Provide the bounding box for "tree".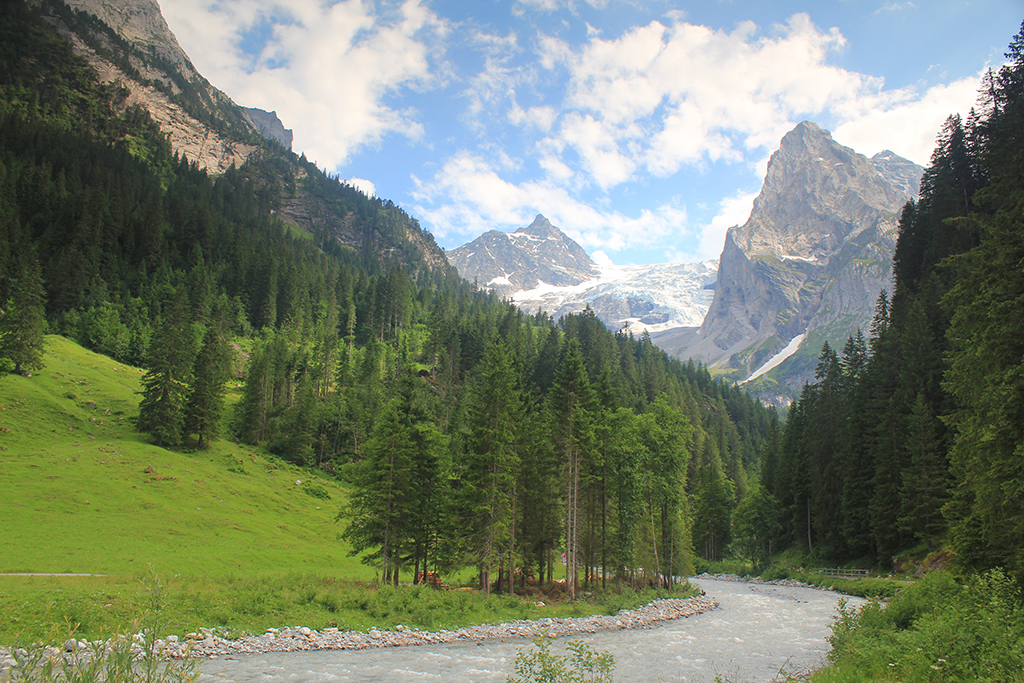
BBox(944, 164, 1023, 580).
